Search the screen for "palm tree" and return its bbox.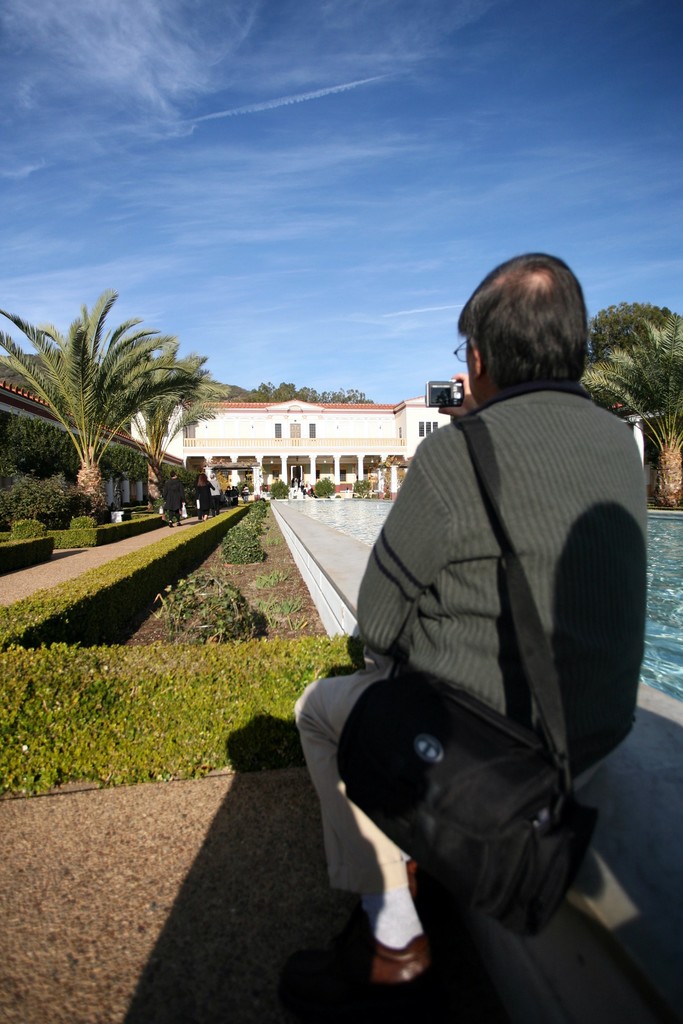
Found: box=[579, 308, 682, 508].
